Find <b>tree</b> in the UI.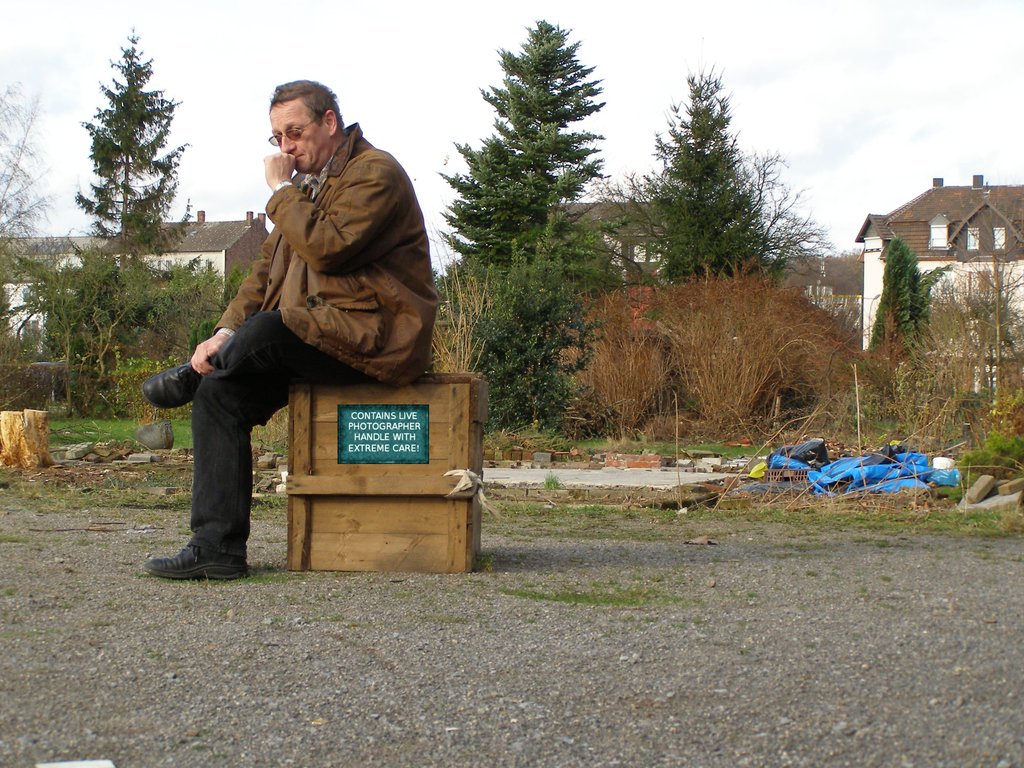
UI element at box(72, 23, 195, 333).
